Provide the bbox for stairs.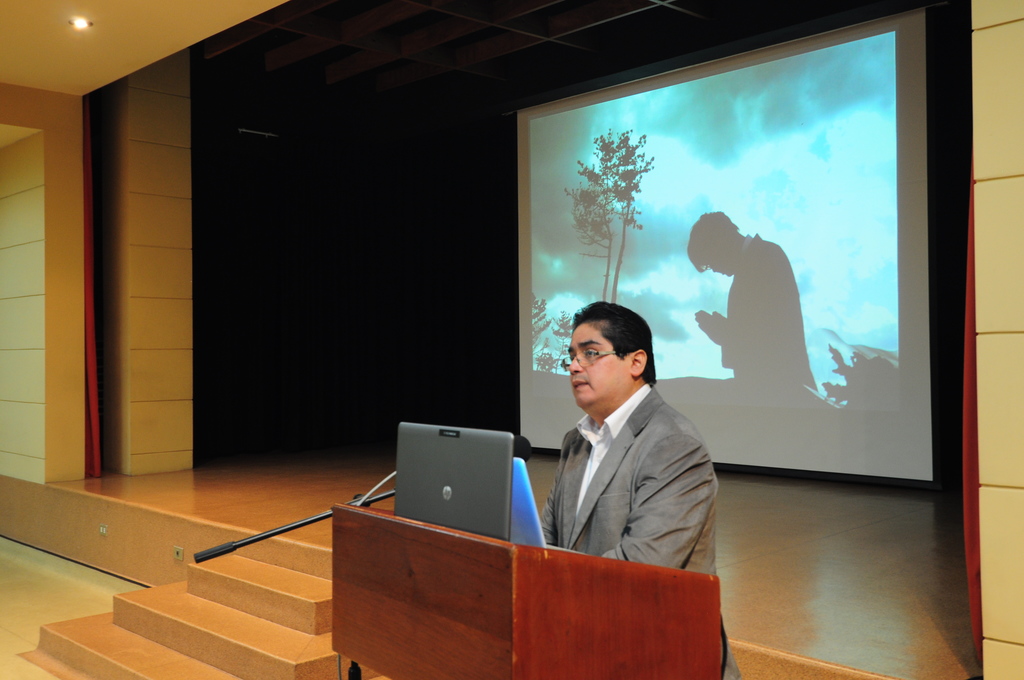
<box>16,522,392,679</box>.
